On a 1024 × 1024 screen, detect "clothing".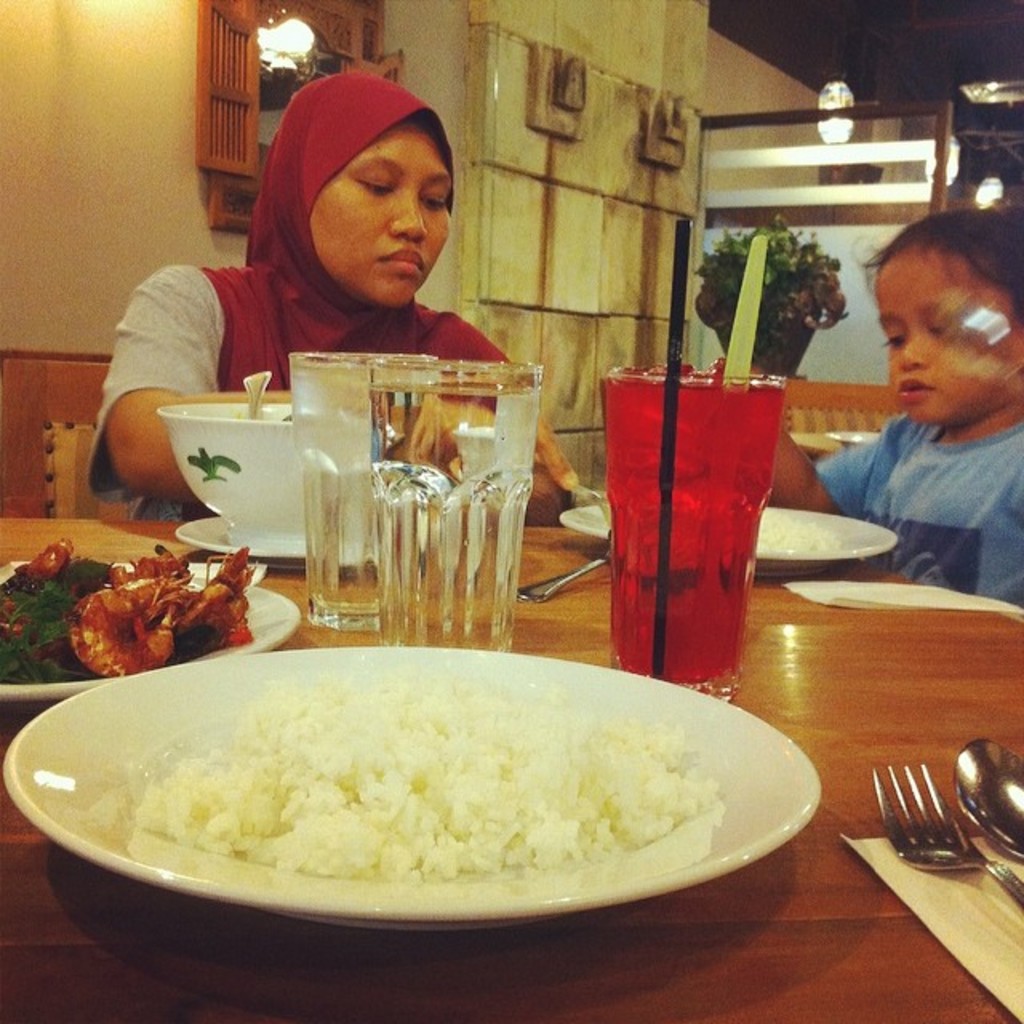
x1=82, y1=69, x2=518, y2=520.
